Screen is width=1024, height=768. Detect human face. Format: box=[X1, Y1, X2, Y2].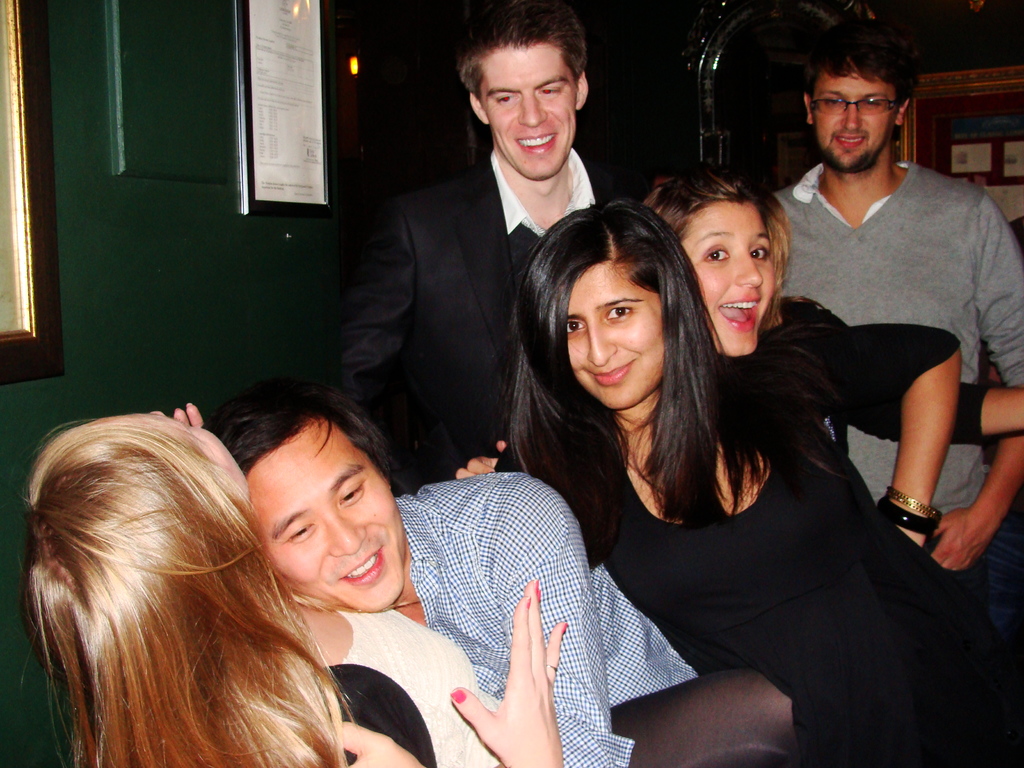
box=[479, 44, 578, 178].
